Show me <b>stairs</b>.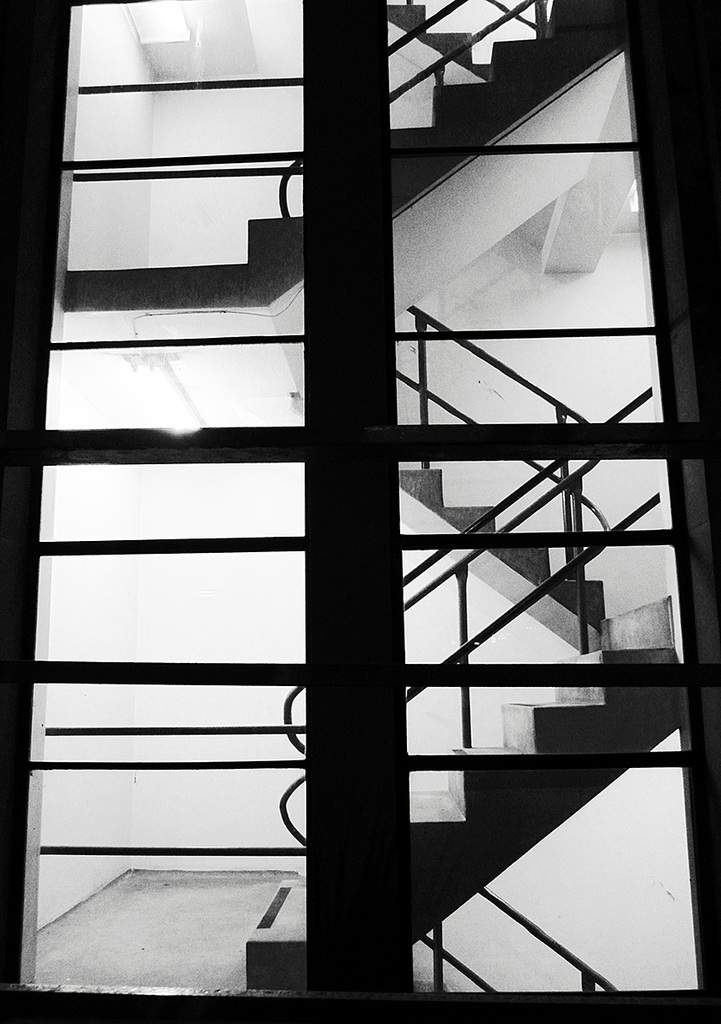
<b>stairs</b> is here: select_region(388, 0, 494, 82).
